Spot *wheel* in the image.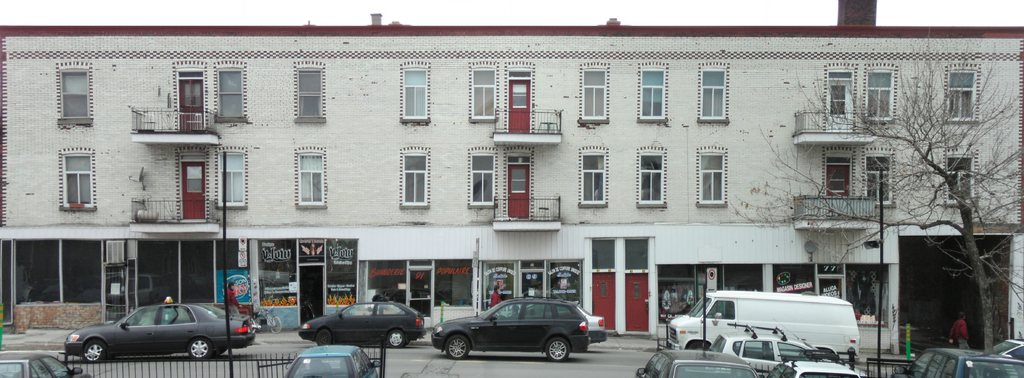
*wheel* found at <region>446, 338, 467, 361</region>.
